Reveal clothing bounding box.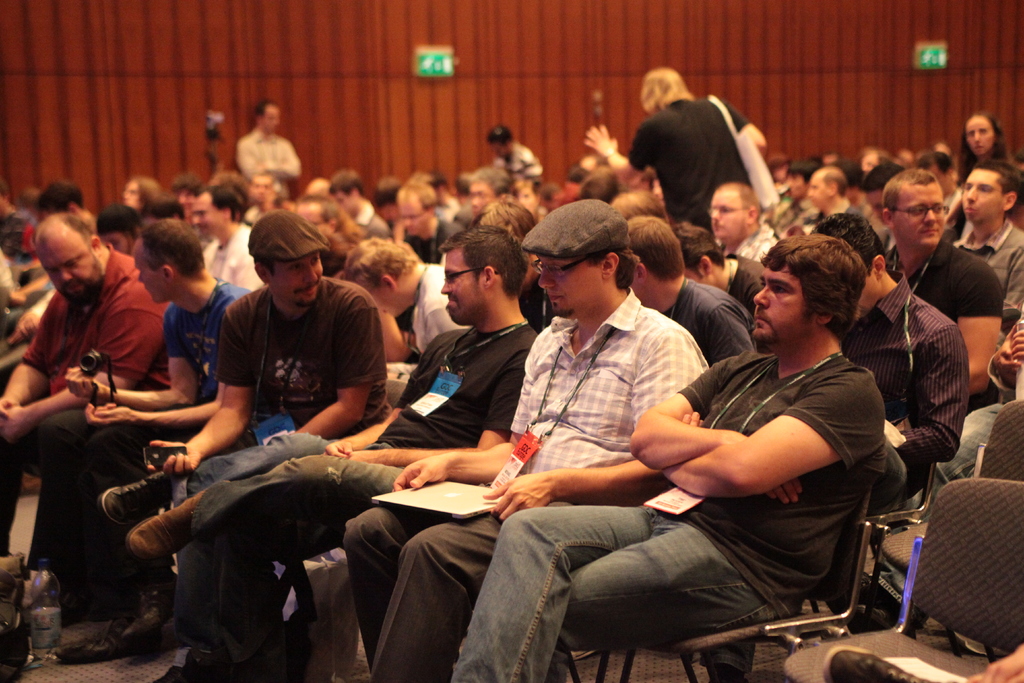
Revealed: bbox=(356, 194, 395, 234).
